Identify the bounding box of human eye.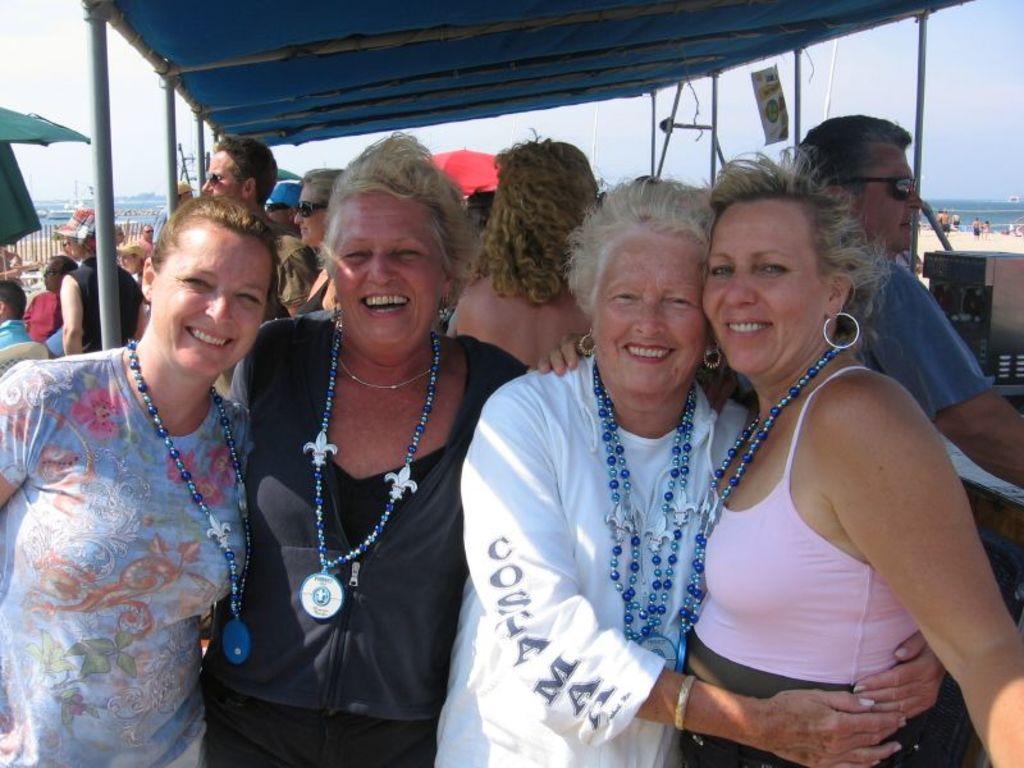
708 257 736 278.
